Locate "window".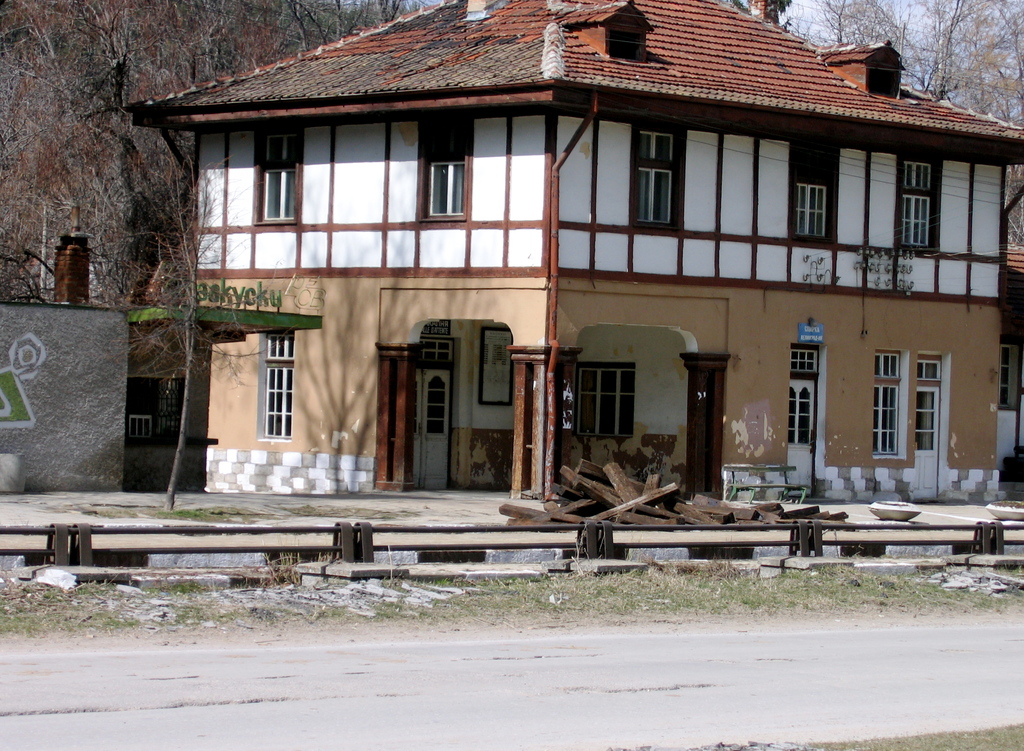
Bounding box: box=[638, 165, 669, 222].
